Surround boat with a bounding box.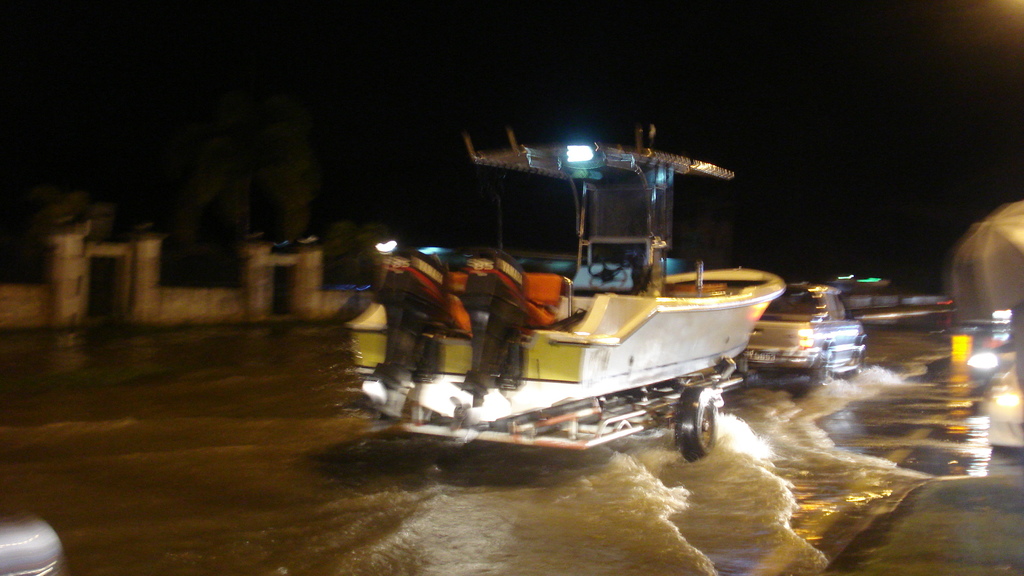
[342,124,788,431].
